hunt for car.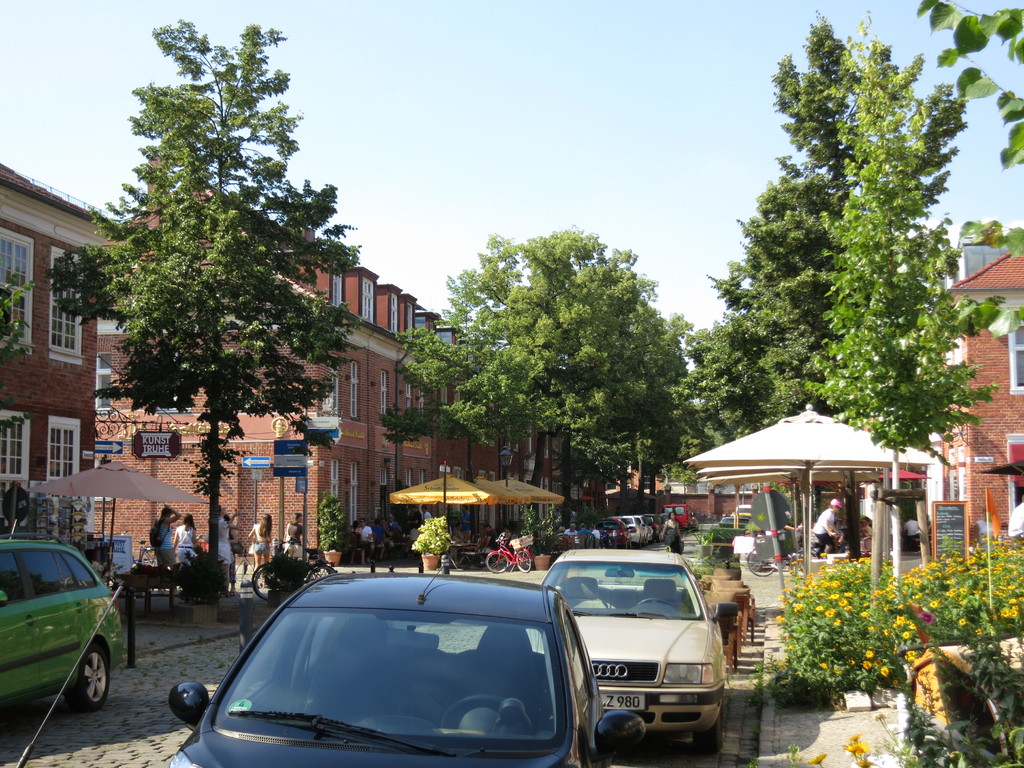
Hunted down at BBox(0, 517, 123, 712).
